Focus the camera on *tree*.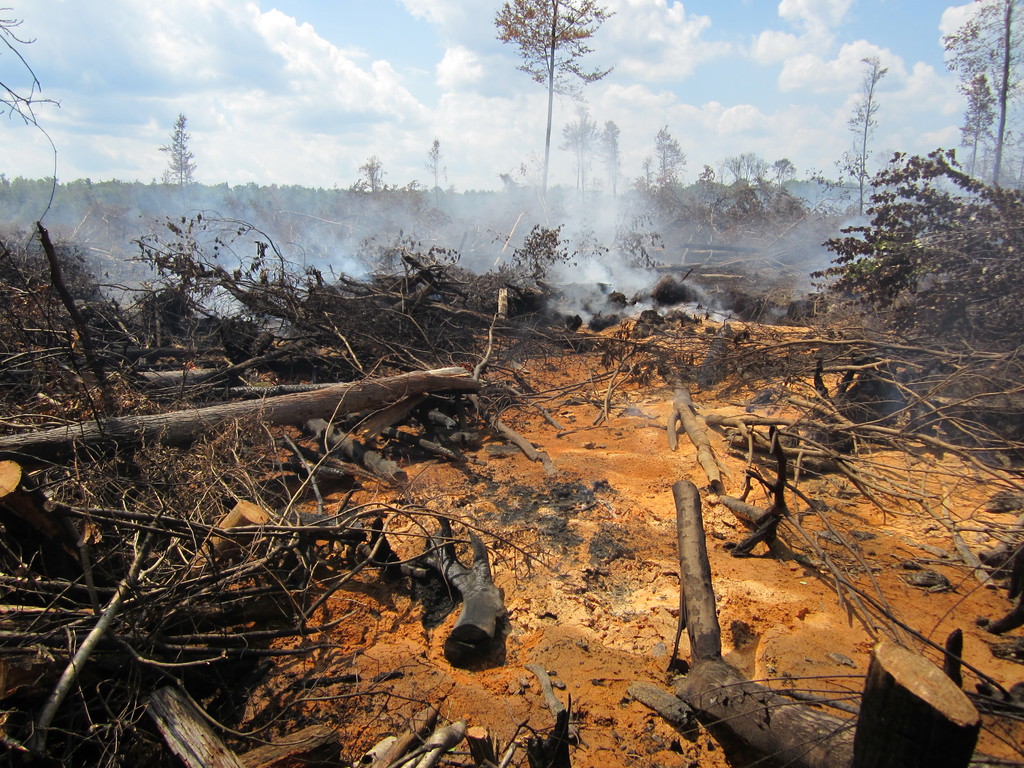
Focus region: box(938, 0, 1023, 186).
